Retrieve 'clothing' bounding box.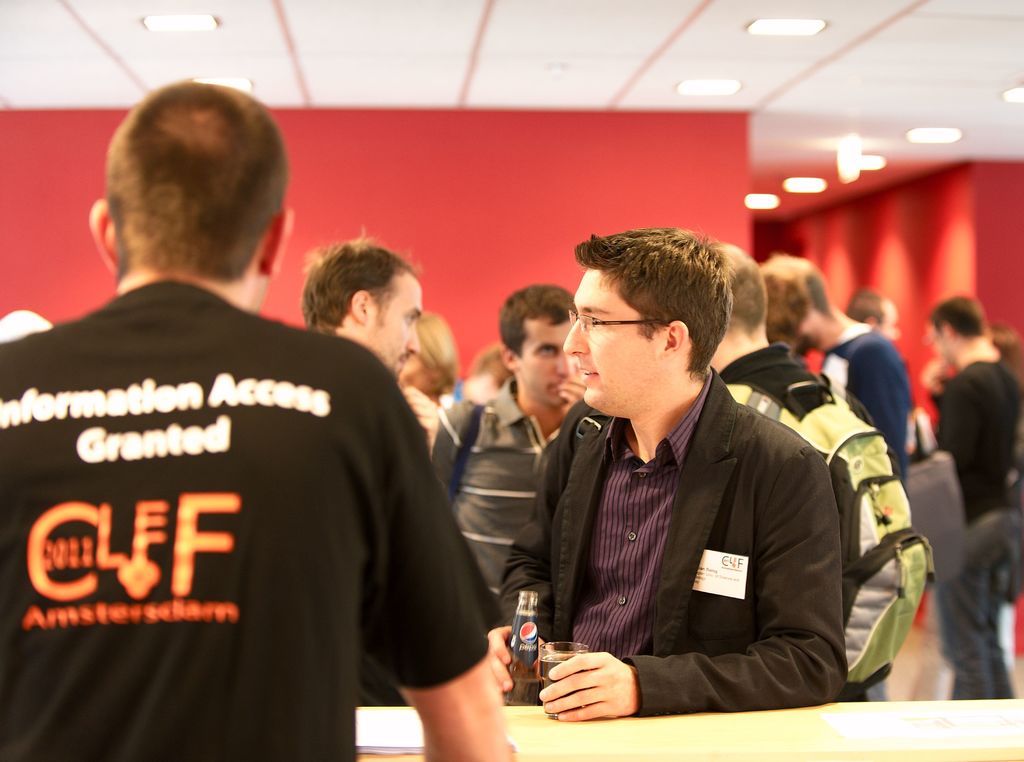
Bounding box: bbox=[702, 342, 844, 437].
